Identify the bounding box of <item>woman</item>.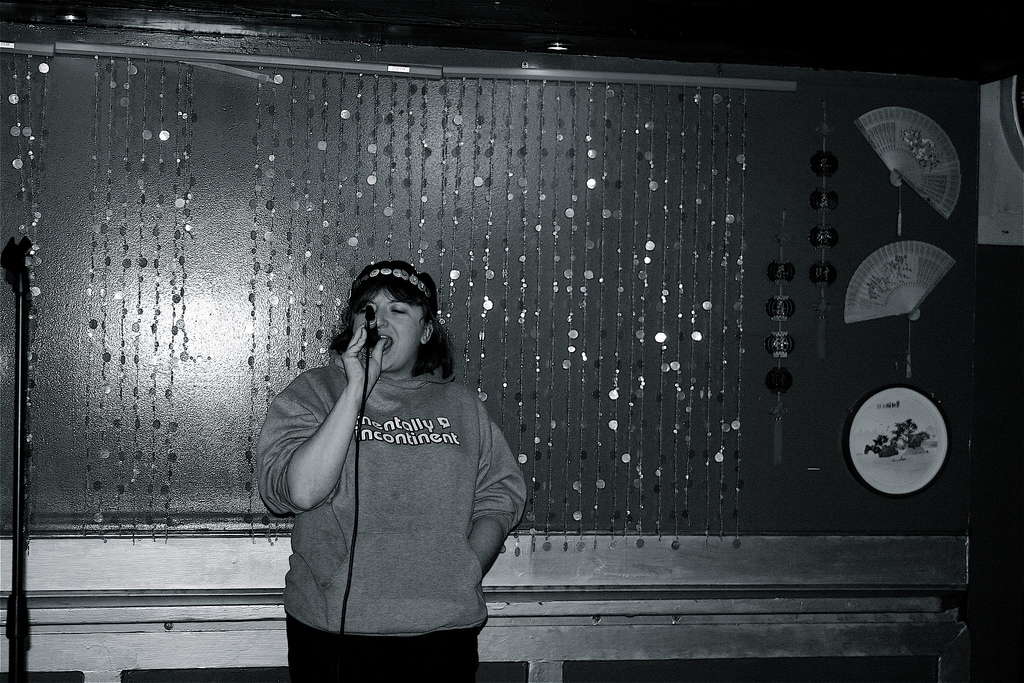
[x1=252, y1=262, x2=534, y2=670].
